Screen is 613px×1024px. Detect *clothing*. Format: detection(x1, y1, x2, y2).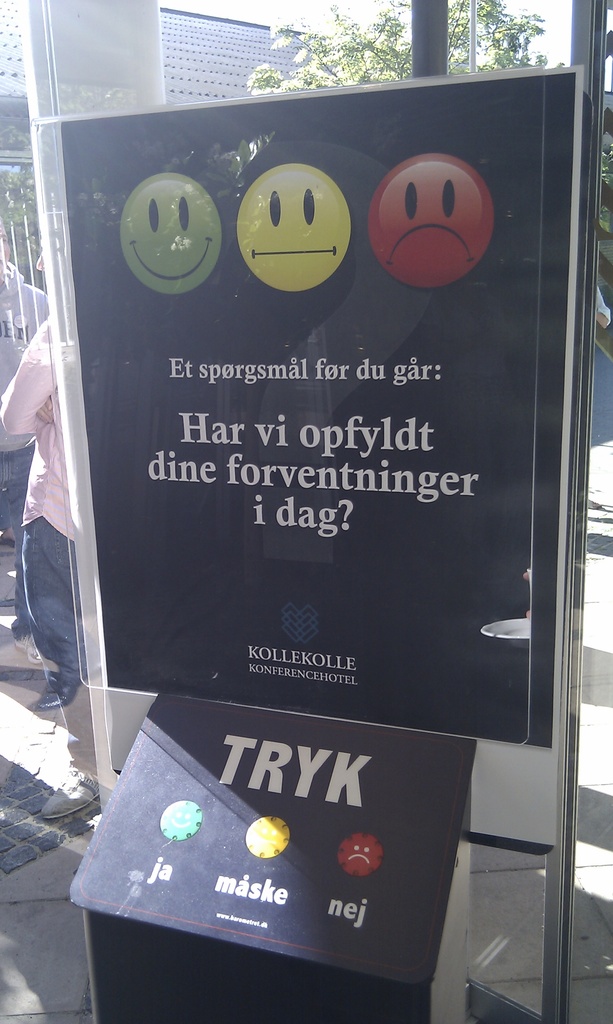
detection(585, 276, 612, 440).
